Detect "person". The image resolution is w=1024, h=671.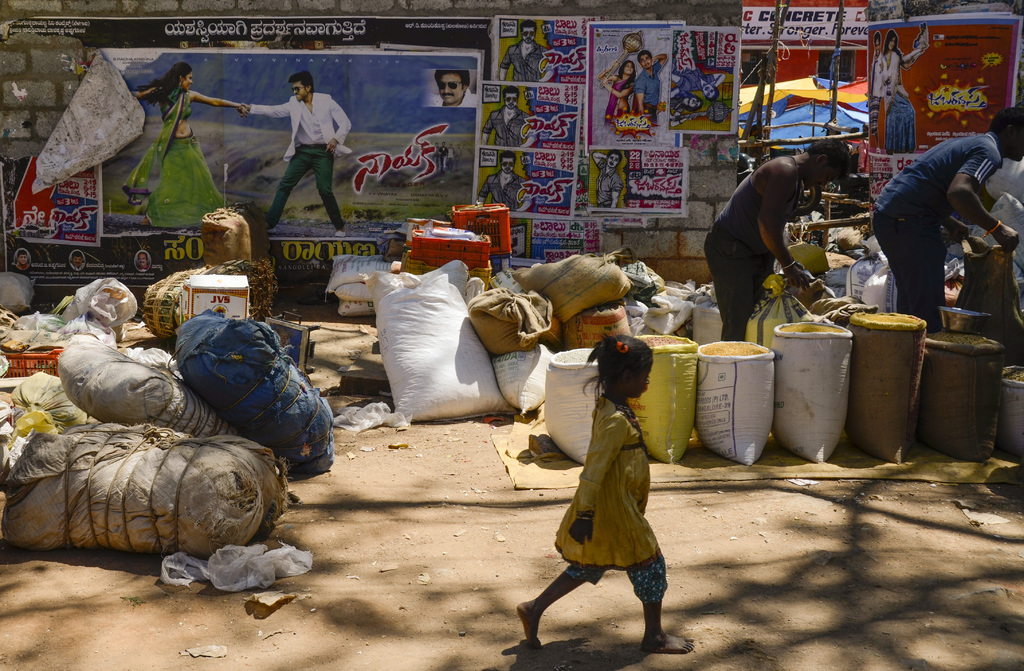
<region>500, 19, 554, 84</region>.
